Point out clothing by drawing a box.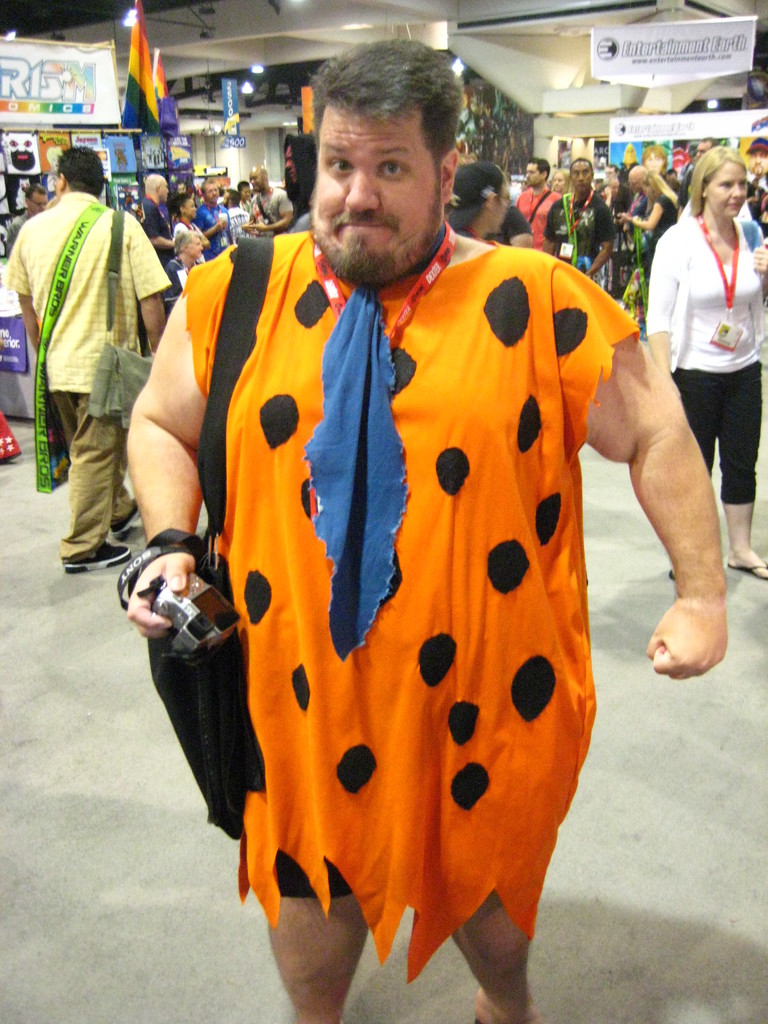
pyautogui.locateOnScreen(513, 182, 562, 268).
